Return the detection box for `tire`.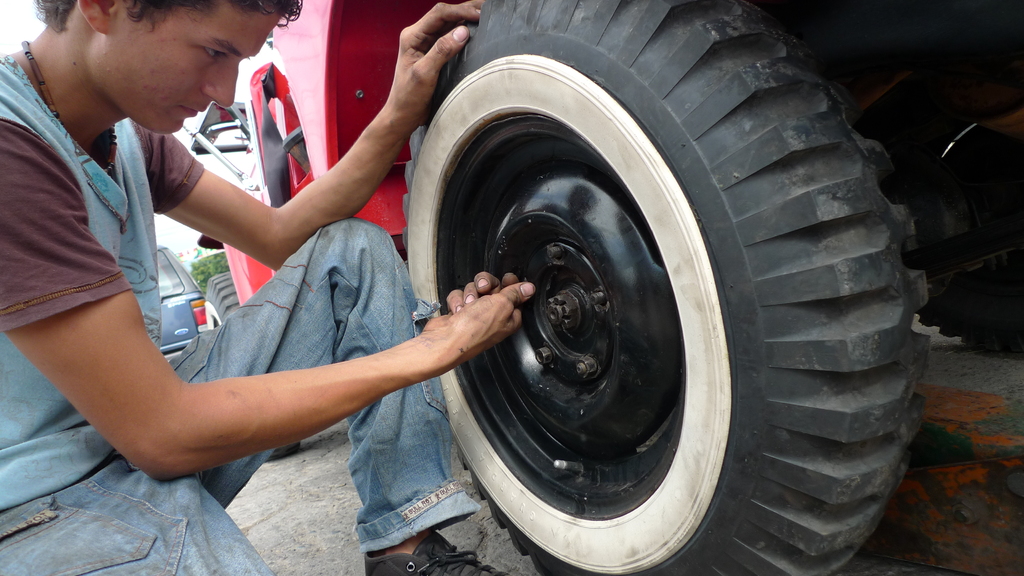
detection(401, 0, 930, 575).
